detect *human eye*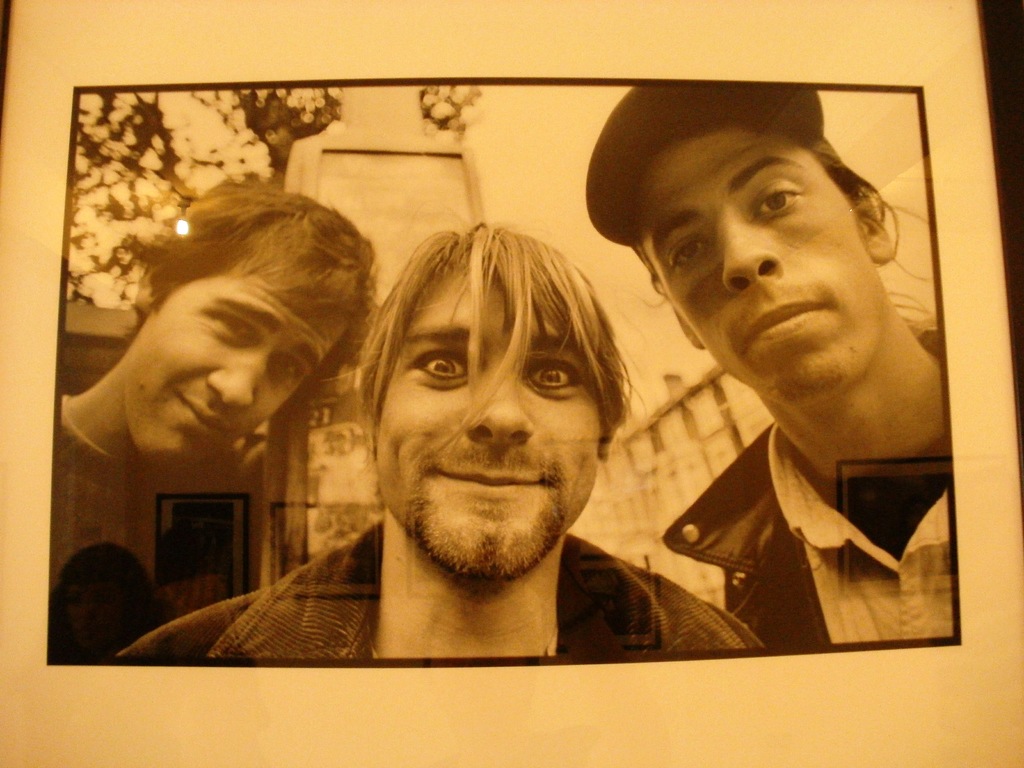
select_region(410, 335, 485, 392)
